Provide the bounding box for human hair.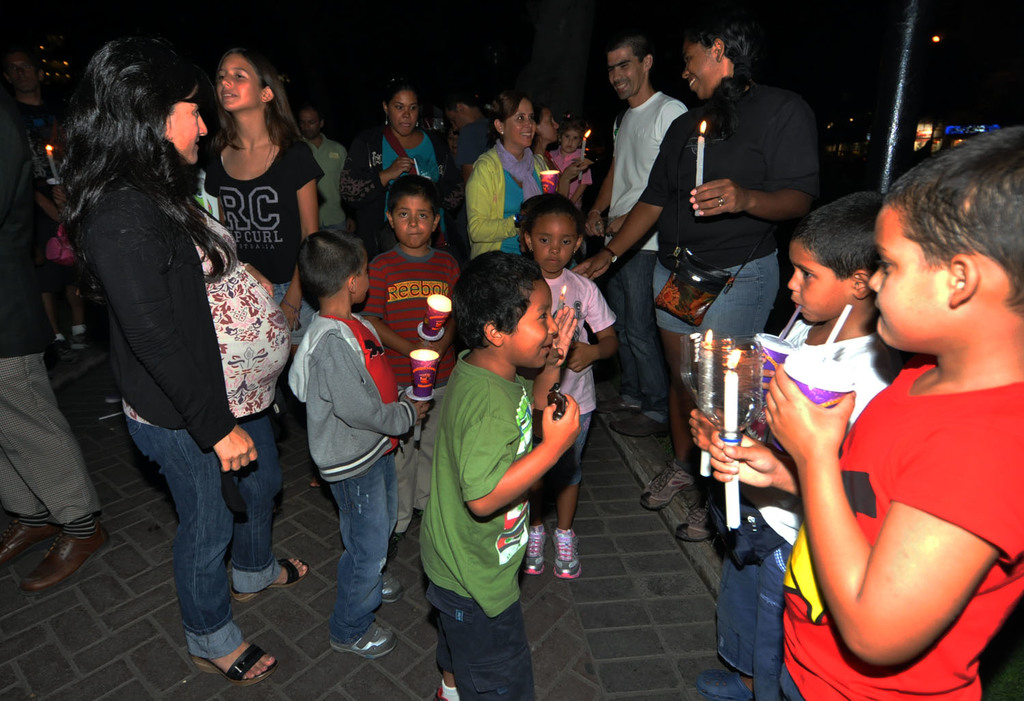
{"x1": 890, "y1": 127, "x2": 1023, "y2": 319}.
